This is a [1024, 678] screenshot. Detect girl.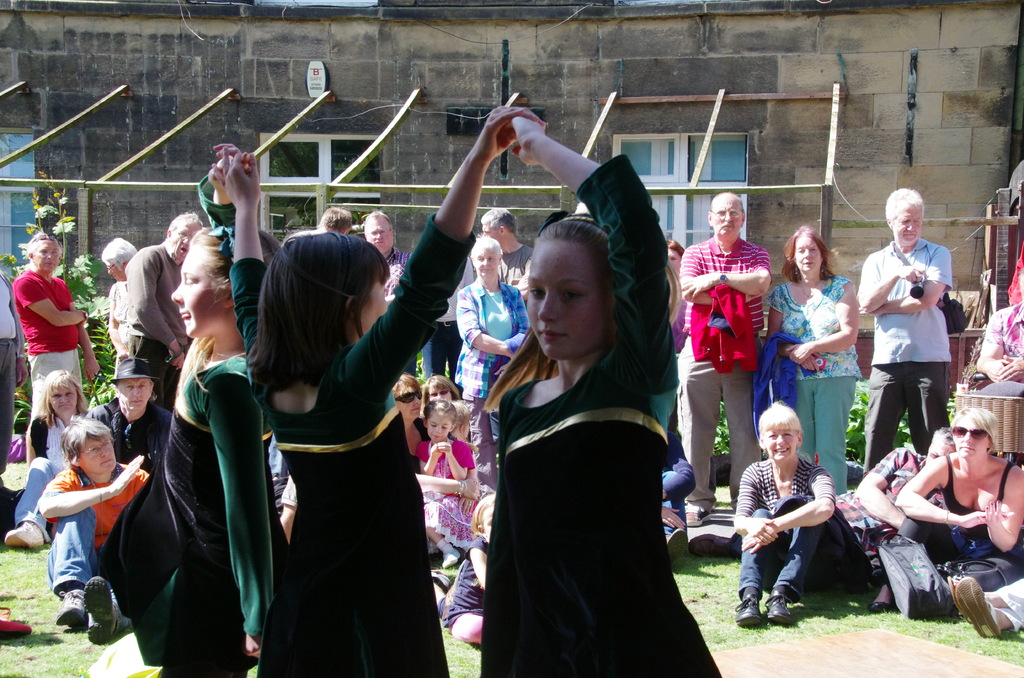
[left=477, top=114, right=727, bottom=677].
